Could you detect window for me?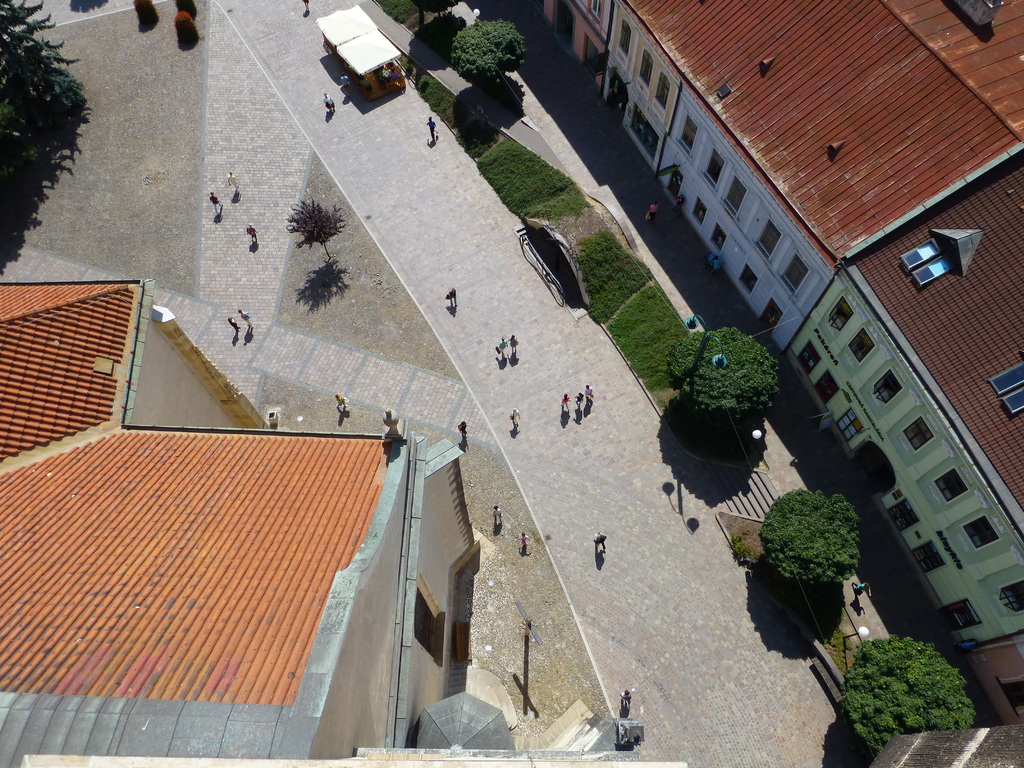
Detection result: 871, 371, 909, 410.
